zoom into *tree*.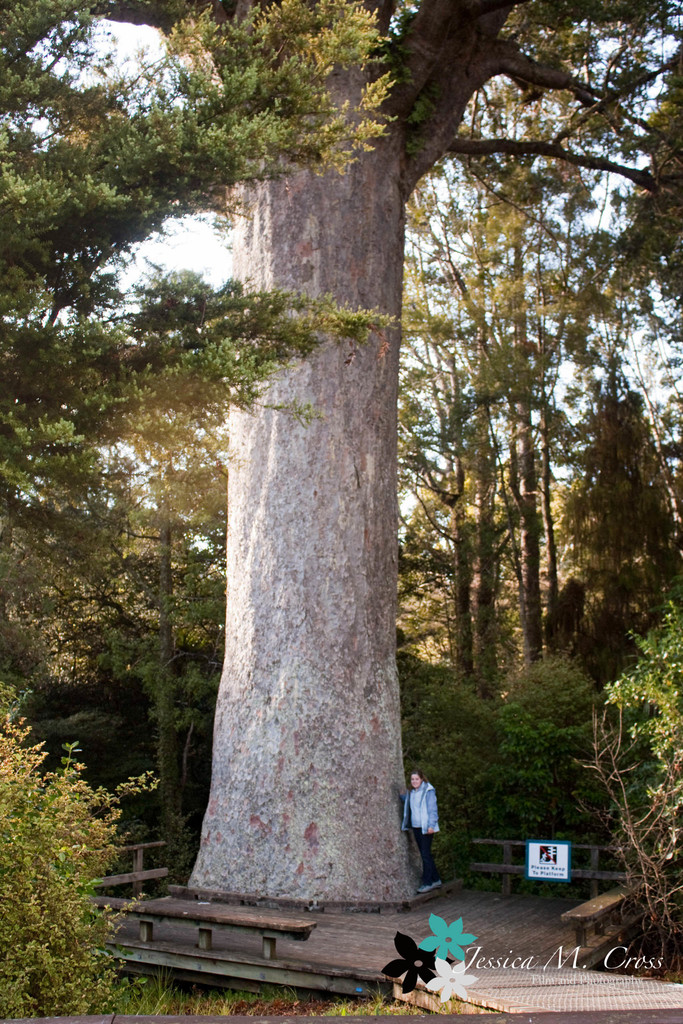
Zoom target: [left=0, top=223, right=682, bottom=914].
